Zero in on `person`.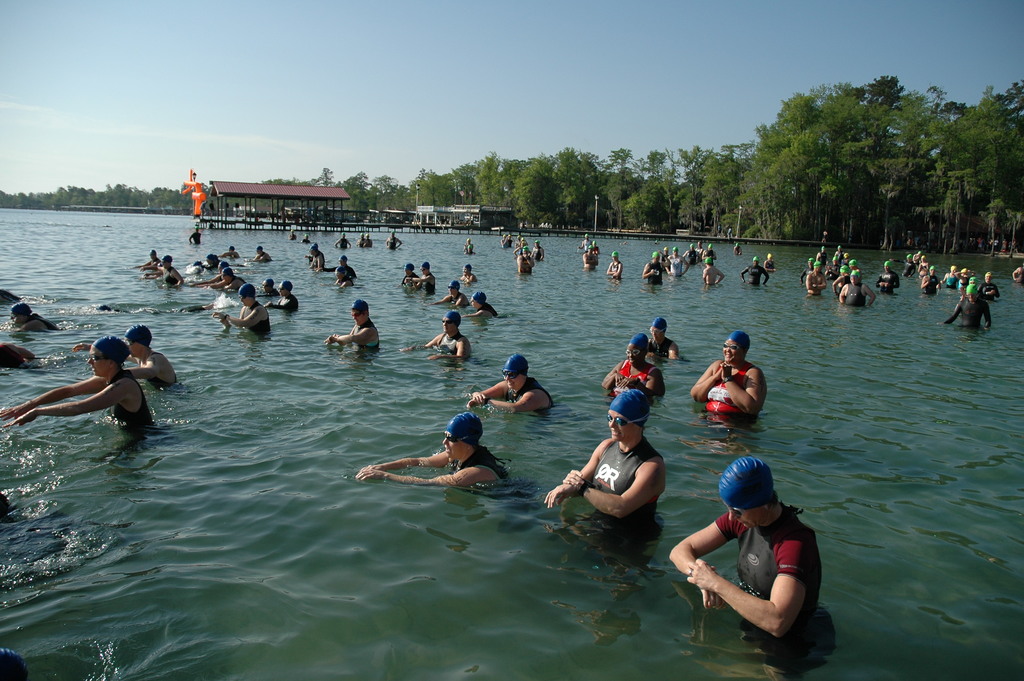
Zeroed in: x1=0, y1=288, x2=21, y2=308.
